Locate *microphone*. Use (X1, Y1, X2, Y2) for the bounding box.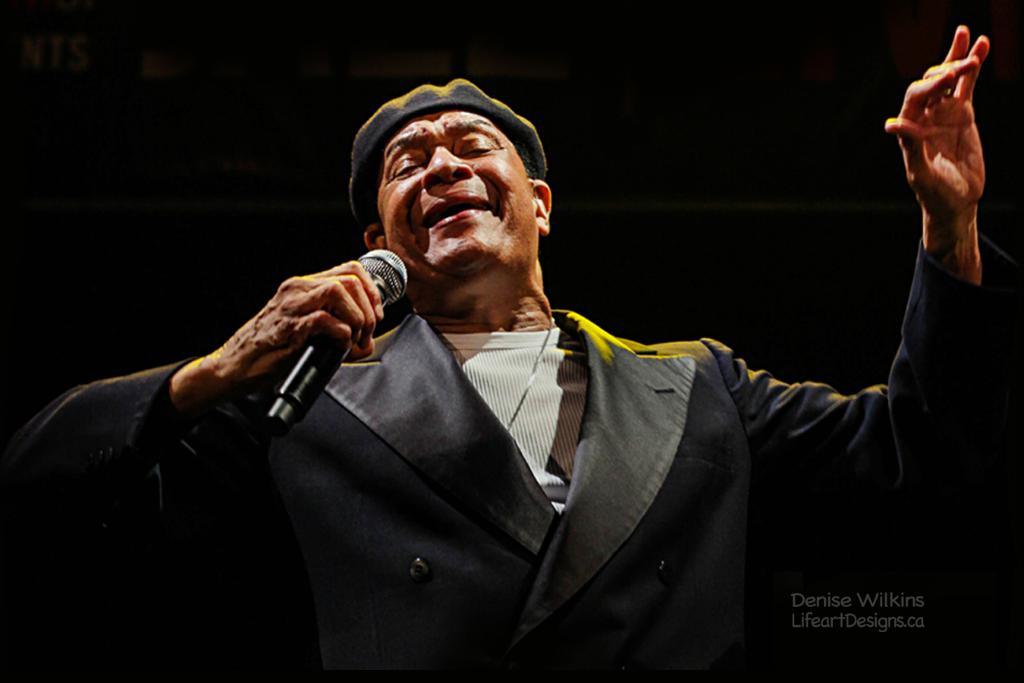
(267, 249, 409, 428).
